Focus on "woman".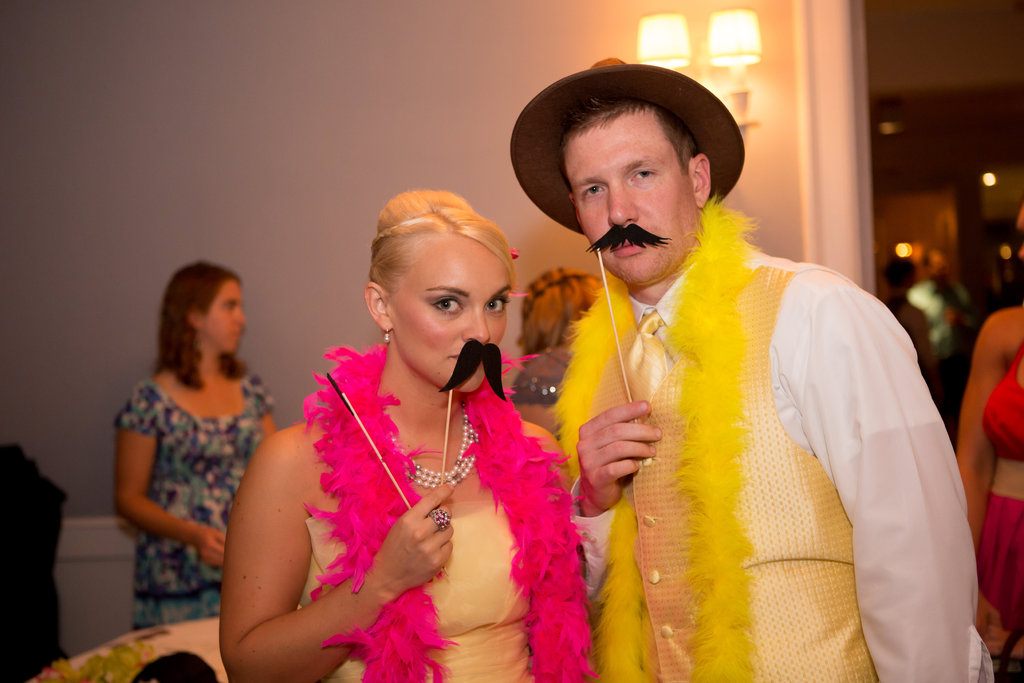
Focused at (115,257,278,635).
